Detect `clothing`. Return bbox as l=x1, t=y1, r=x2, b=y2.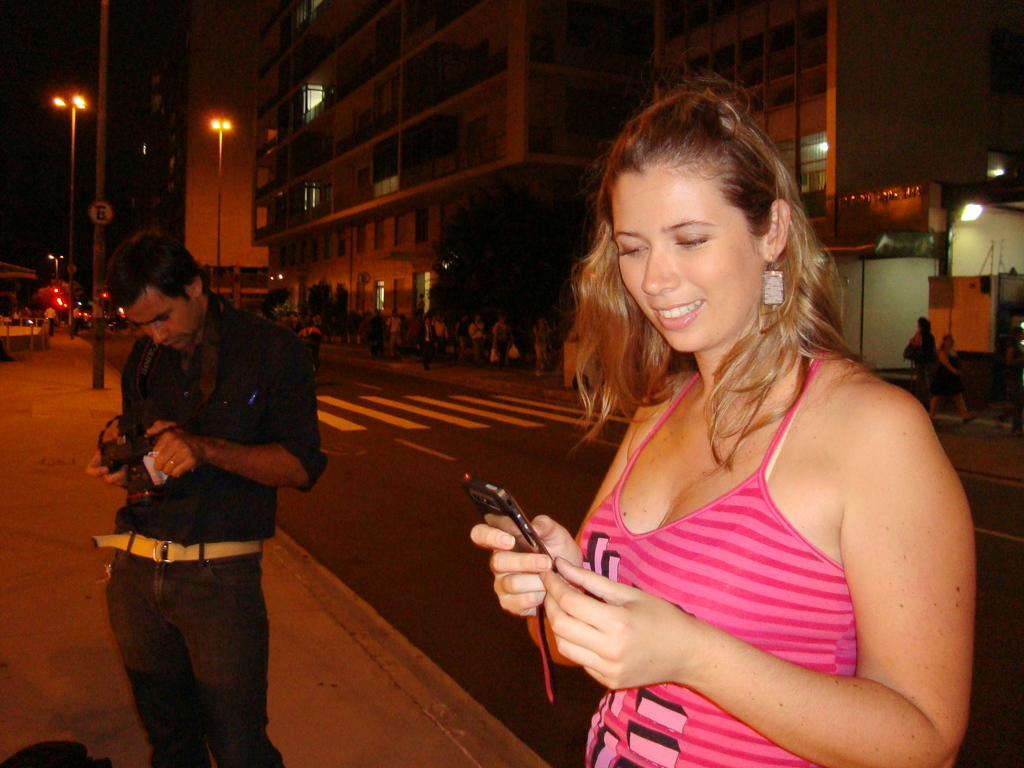
l=100, t=296, r=332, b=767.
